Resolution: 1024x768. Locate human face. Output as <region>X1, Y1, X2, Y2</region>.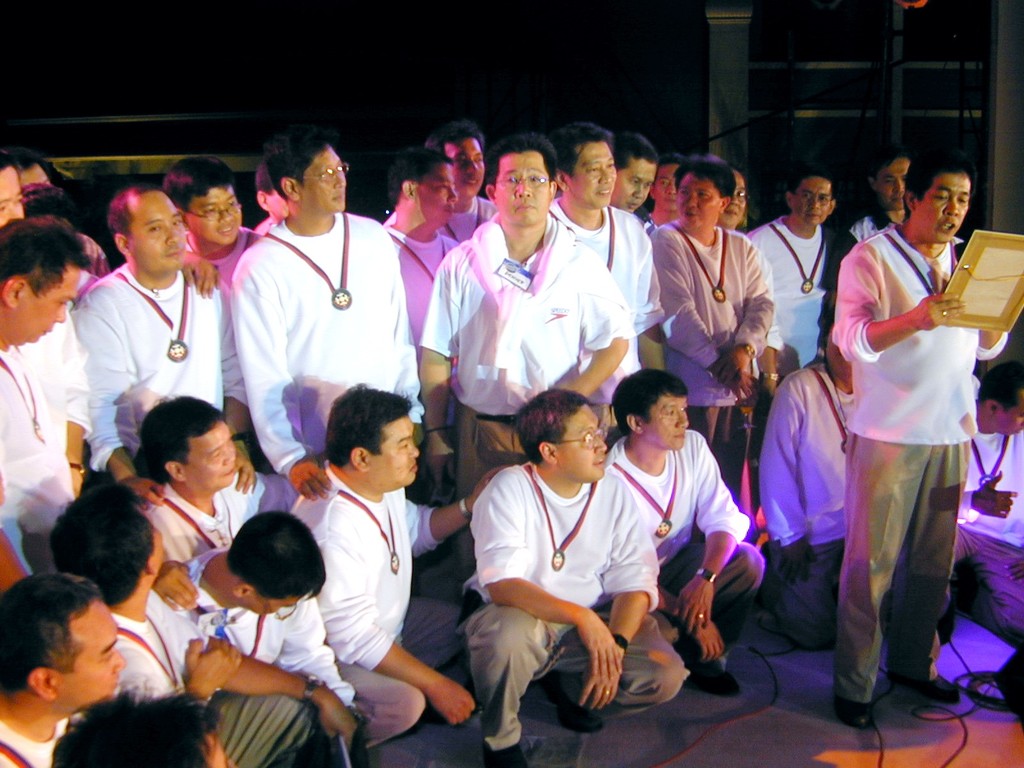
<region>300, 145, 346, 213</region>.
